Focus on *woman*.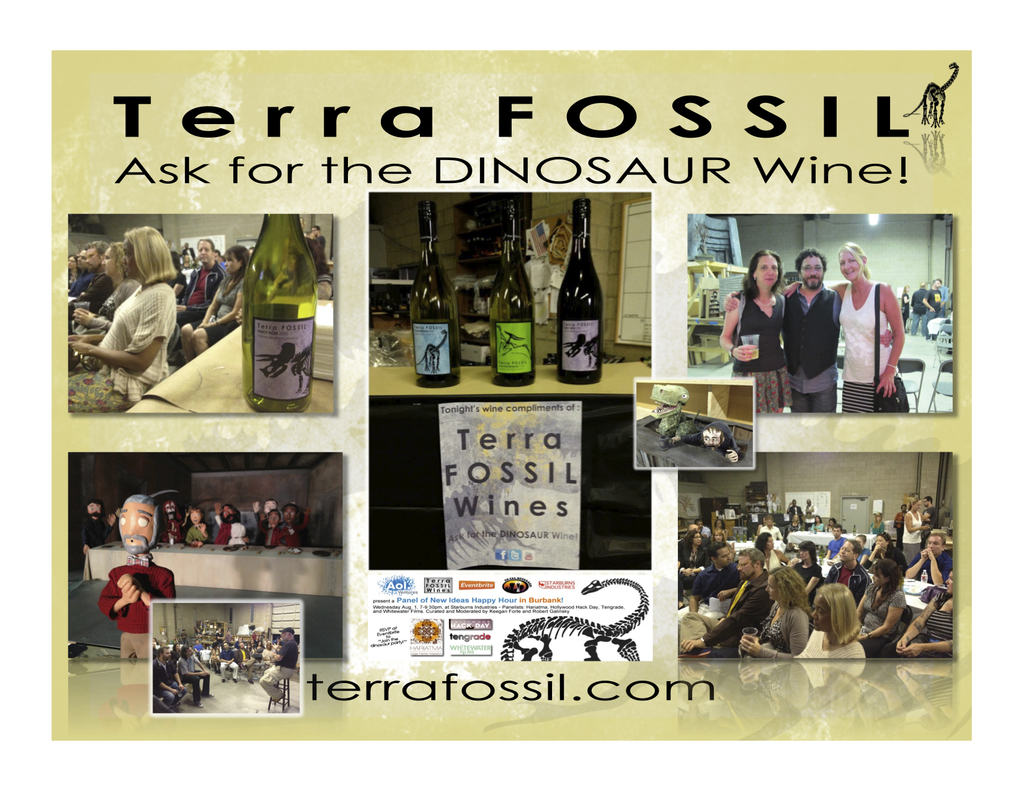
Focused at {"x1": 888, "y1": 569, "x2": 954, "y2": 658}.
